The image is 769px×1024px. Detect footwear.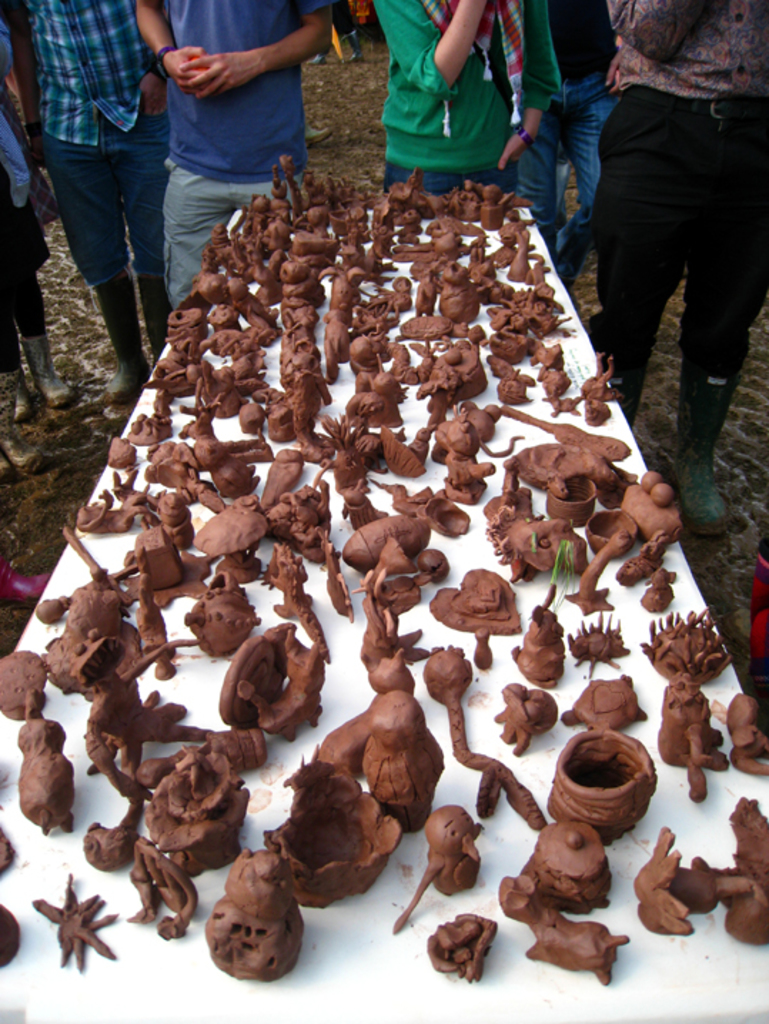
Detection: x1=143 y1=281 x2=164 y2=358.
